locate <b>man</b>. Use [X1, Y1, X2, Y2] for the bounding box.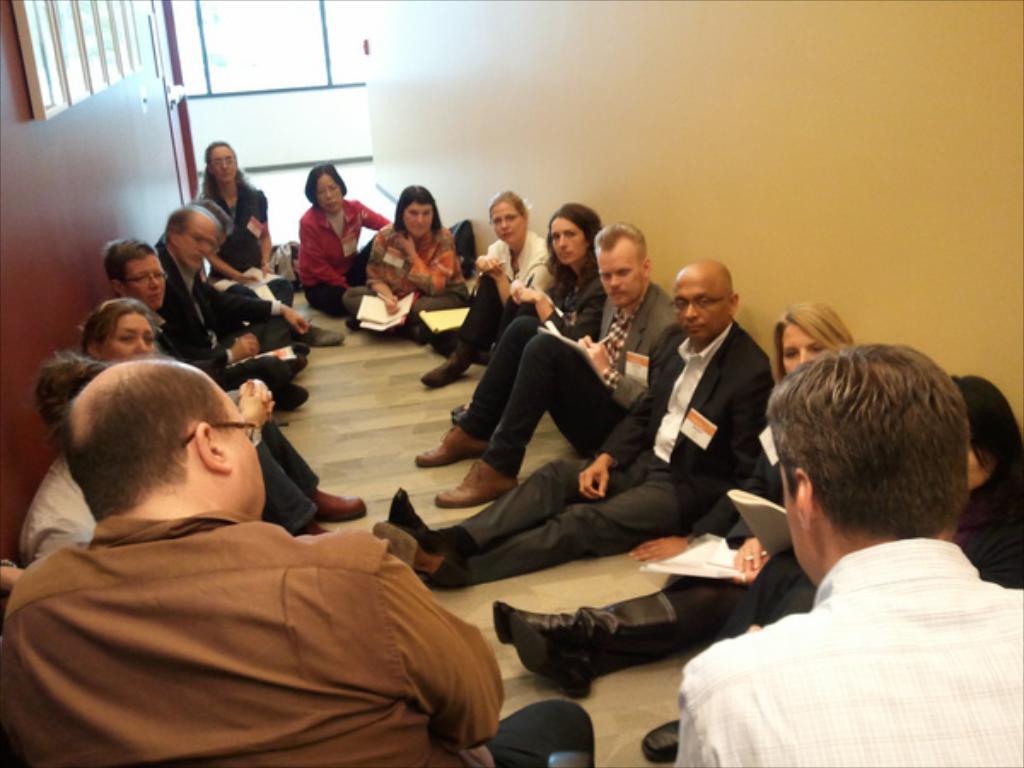
[664, 336, 1023, 756].
